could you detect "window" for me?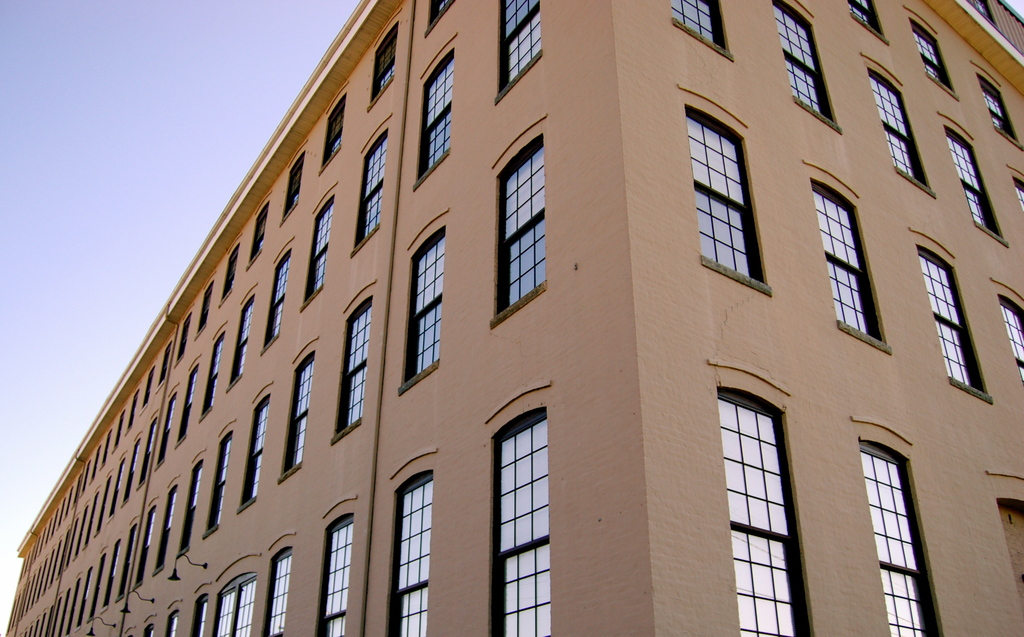
Detection result: left=400, top=479, right=429, bottom=636.
